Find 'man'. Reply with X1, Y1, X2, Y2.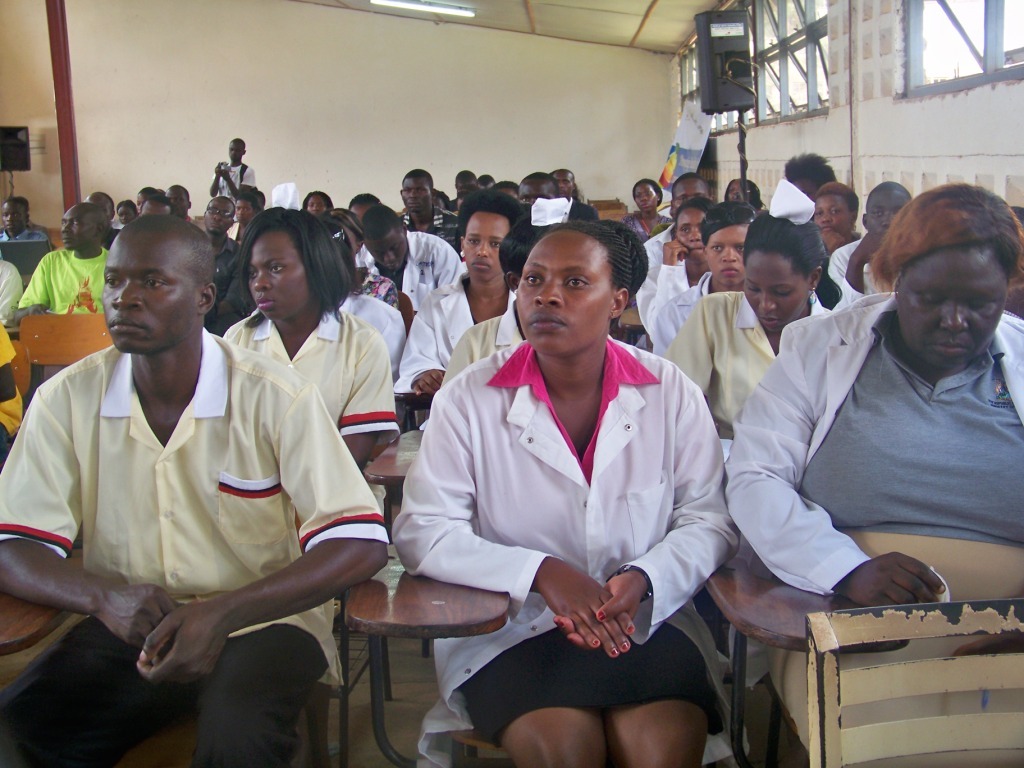
357, 206, 462, 311.
